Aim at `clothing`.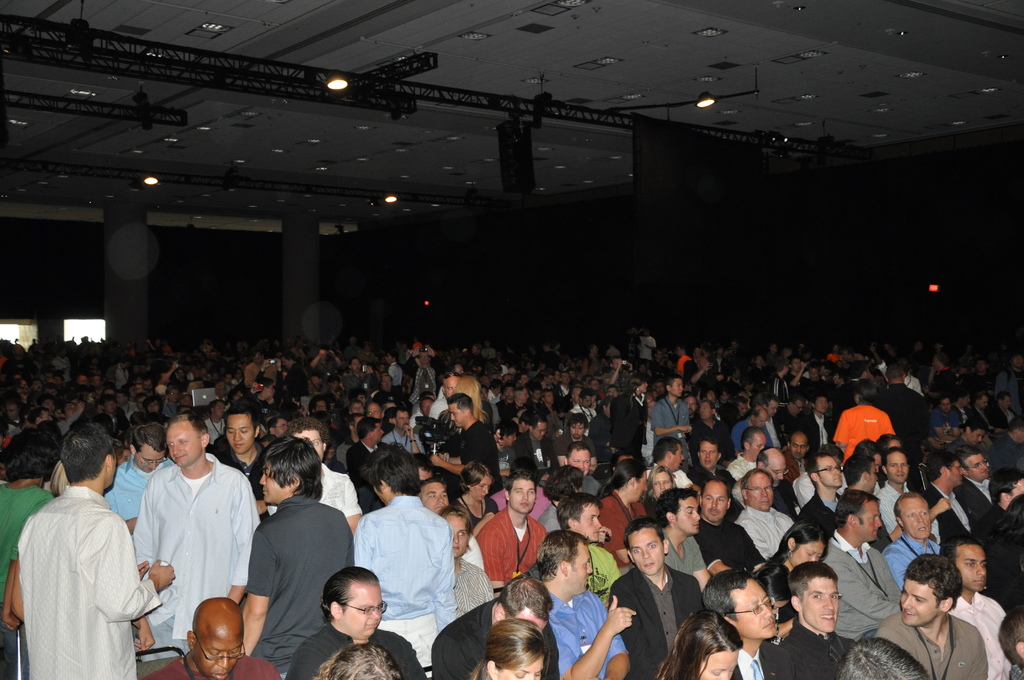
Aimed at [802,412,835,467].
